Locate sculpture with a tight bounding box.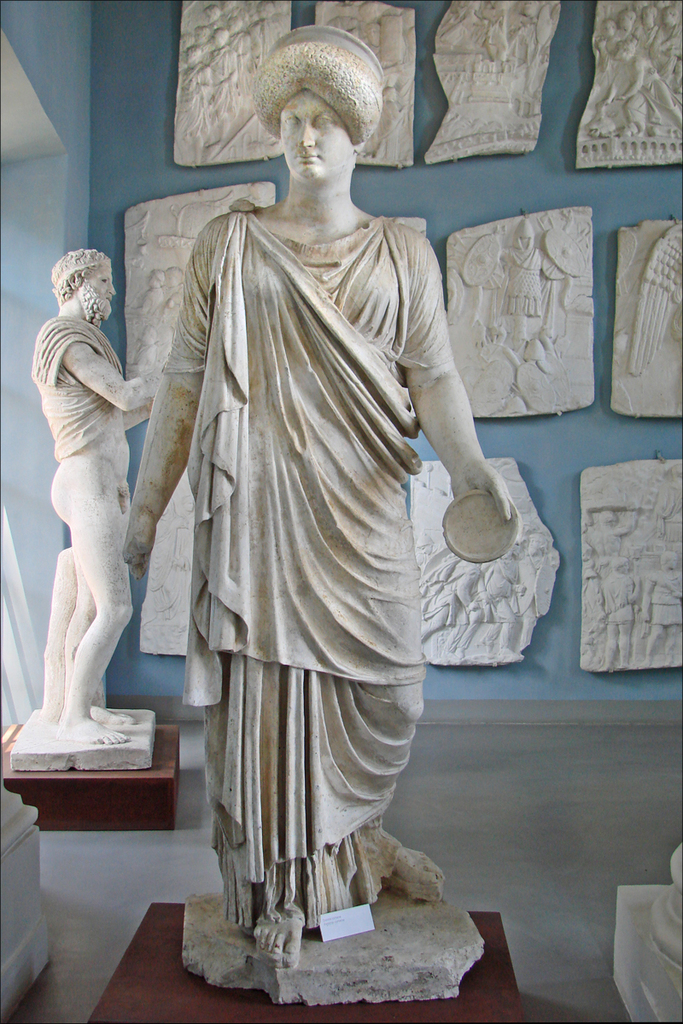
308, 0, 423, 175.
